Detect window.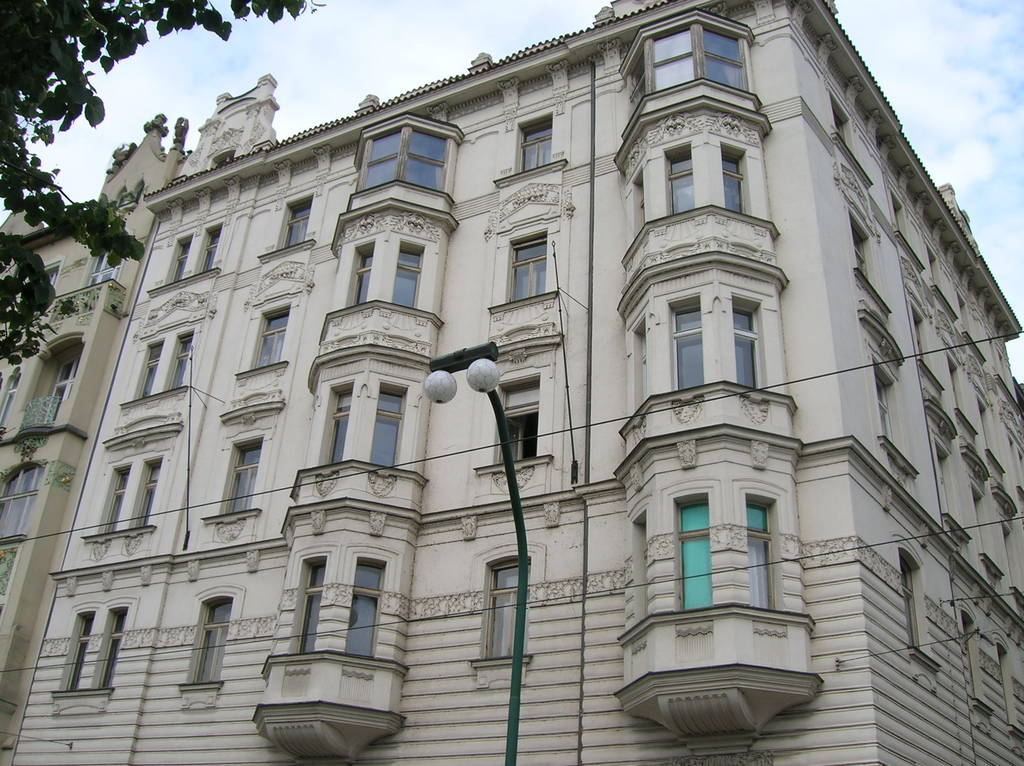
Detected at {"left": 362, "top": 129, "right": 401, "bottom": 191}.
